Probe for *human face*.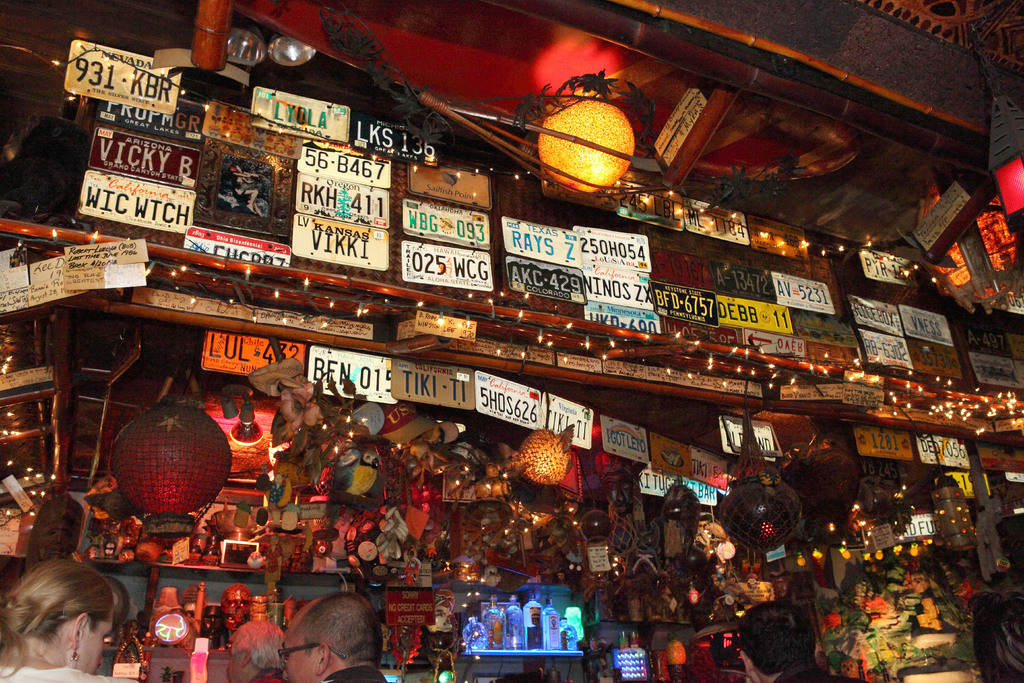
Probe result: {"left": 225, "top": 654, "right": 243, "bottom": 682}.
